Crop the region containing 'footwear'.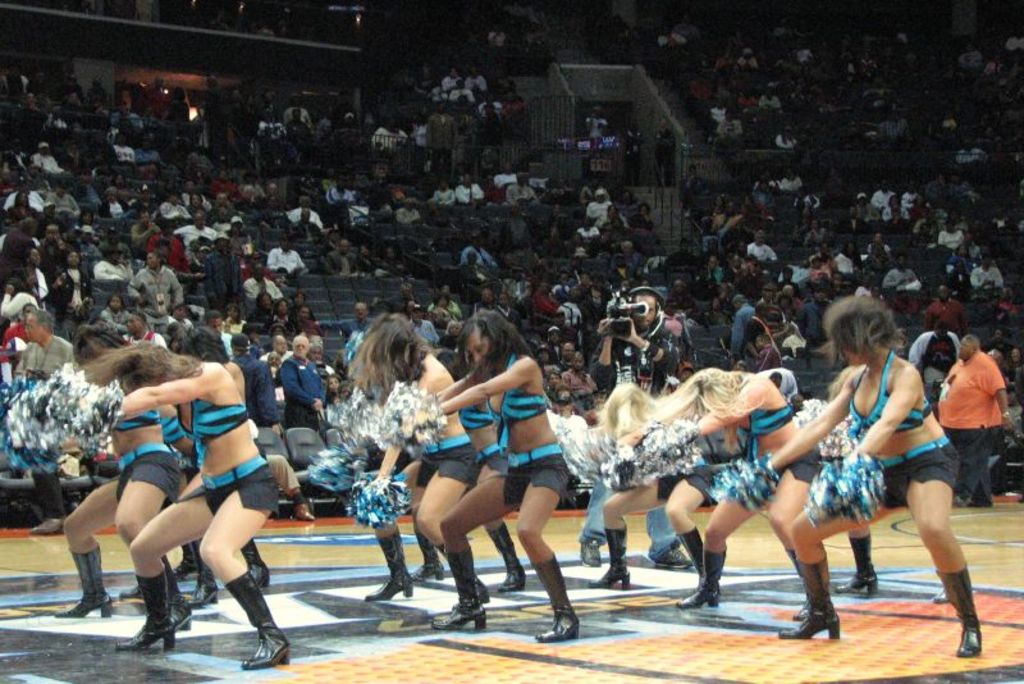
Crop region: 969, 479, 992, 506.
